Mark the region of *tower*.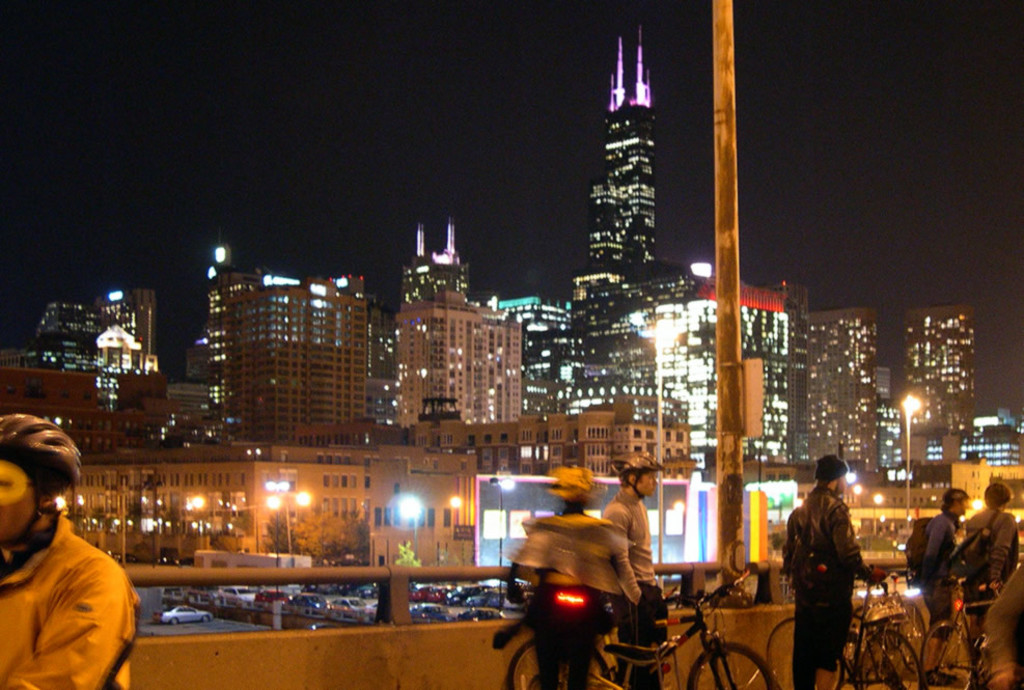
Region: <box>521,301,655,394</box>.
